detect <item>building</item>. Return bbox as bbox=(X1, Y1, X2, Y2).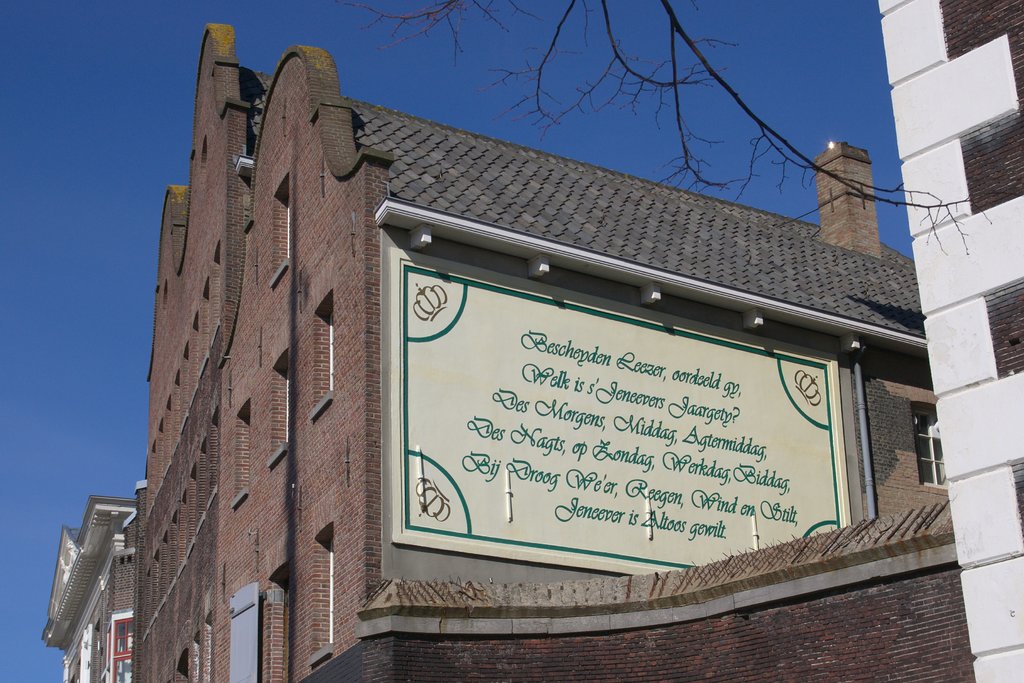
bbox=(868, 0, 1023, 682).
